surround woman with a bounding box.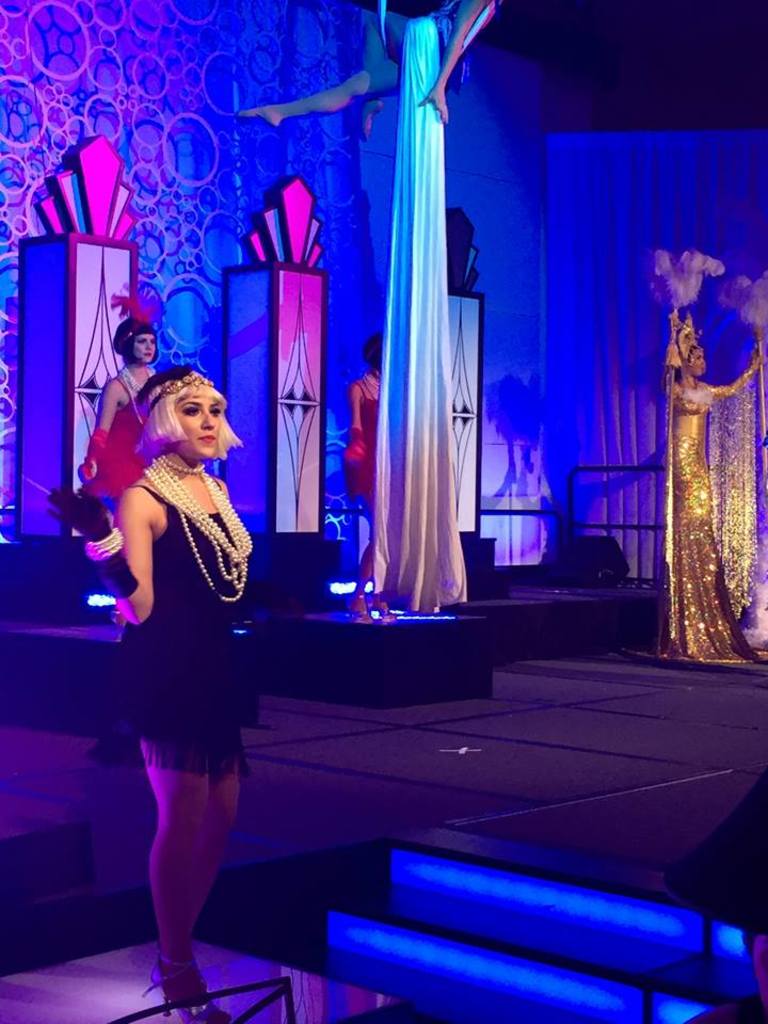
(661,304,765,669).
